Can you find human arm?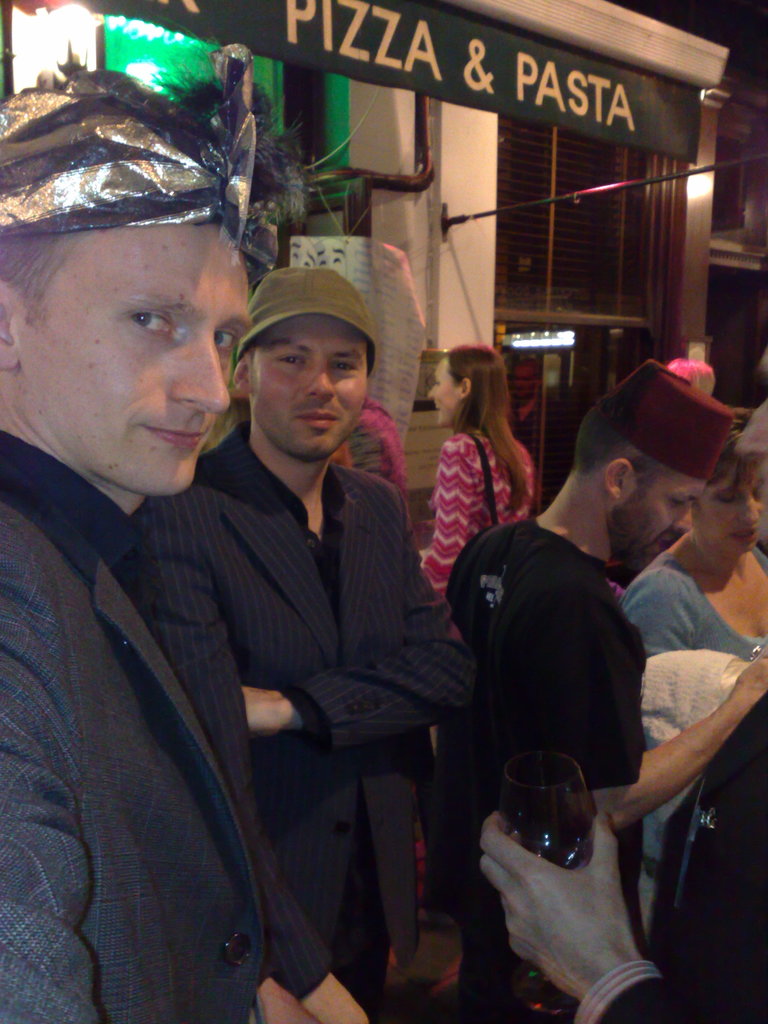
Yes, bounding box: [255, 977, 321, 1023].
